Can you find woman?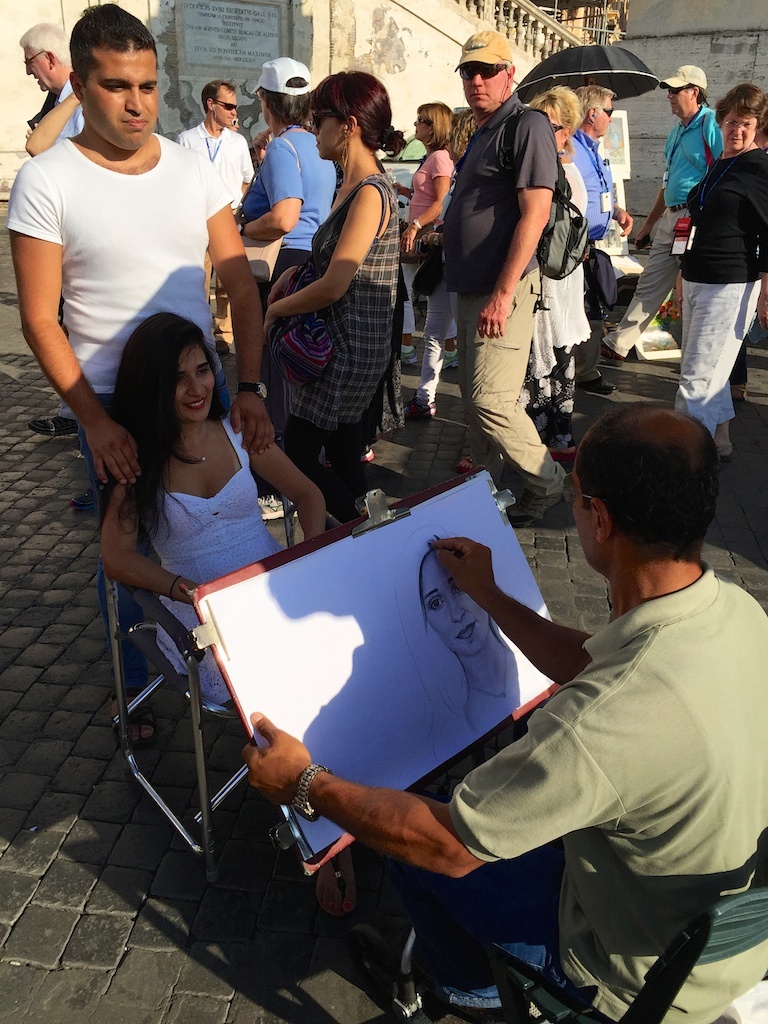
Yes, bounding box: bbox(663, 84, 767, 456).
